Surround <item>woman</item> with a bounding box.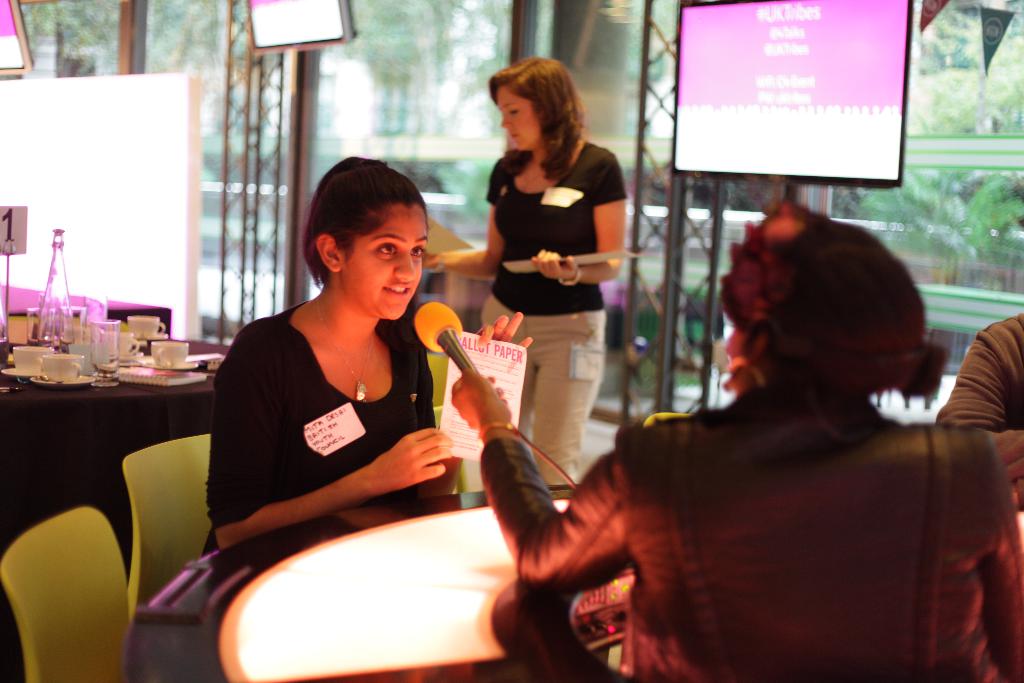
region(195, 159, 464, 545).
